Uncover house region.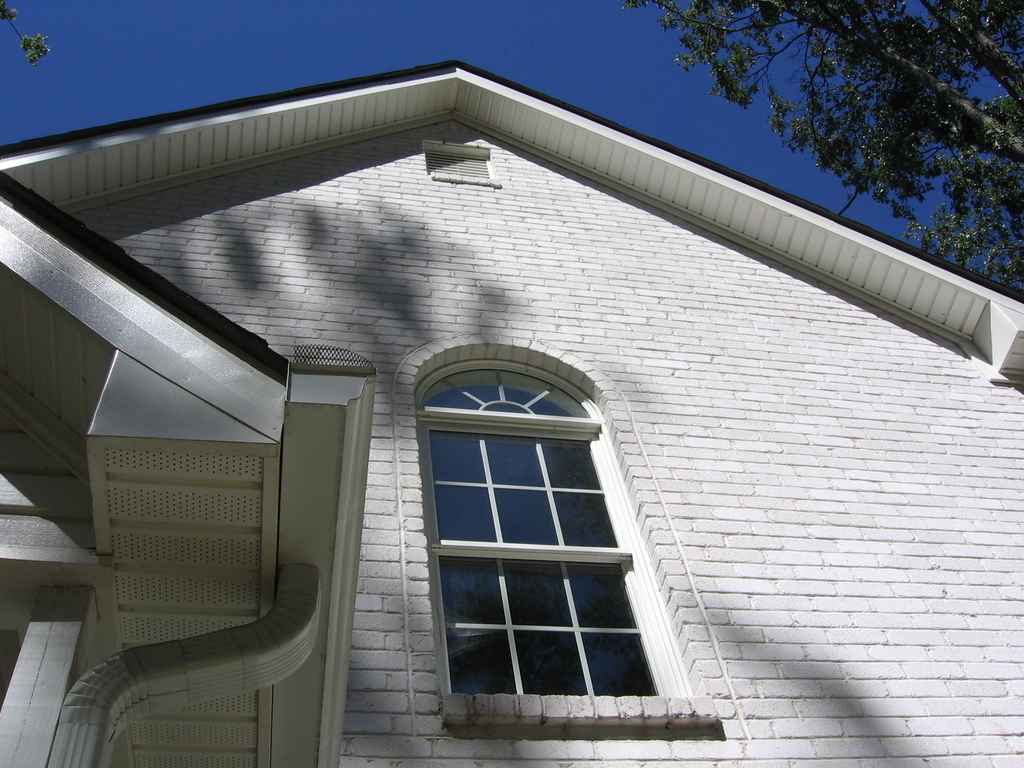
Uncovered: x1=1, y1=61, x2=1023, y2=767.
